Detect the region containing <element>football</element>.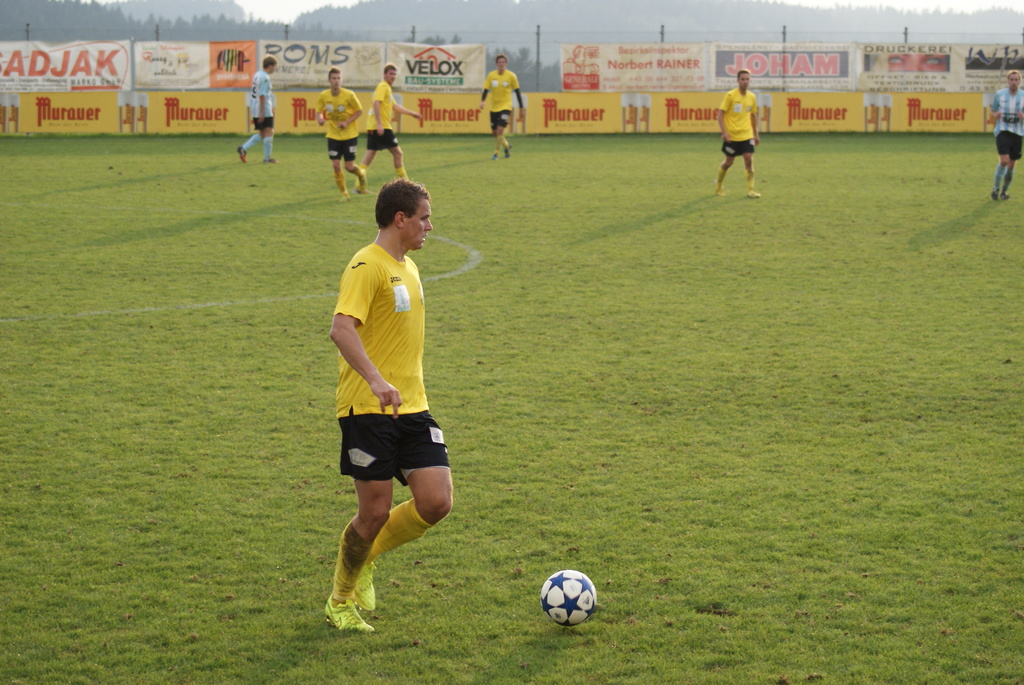
(538, 571, 596, 626).
